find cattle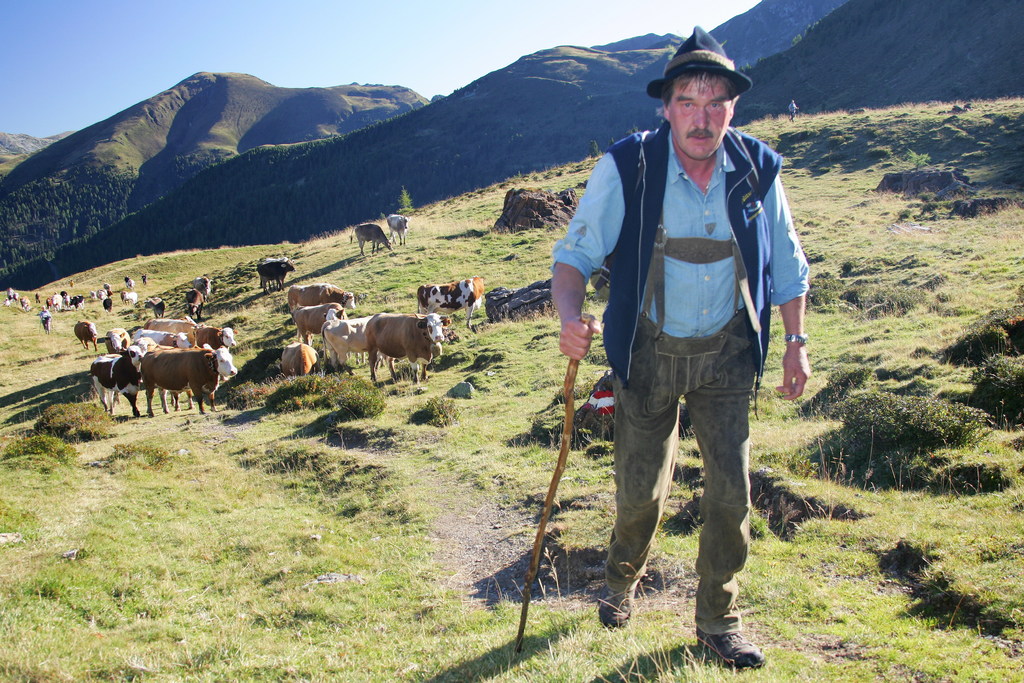
region(350, 225, 394, 256)
